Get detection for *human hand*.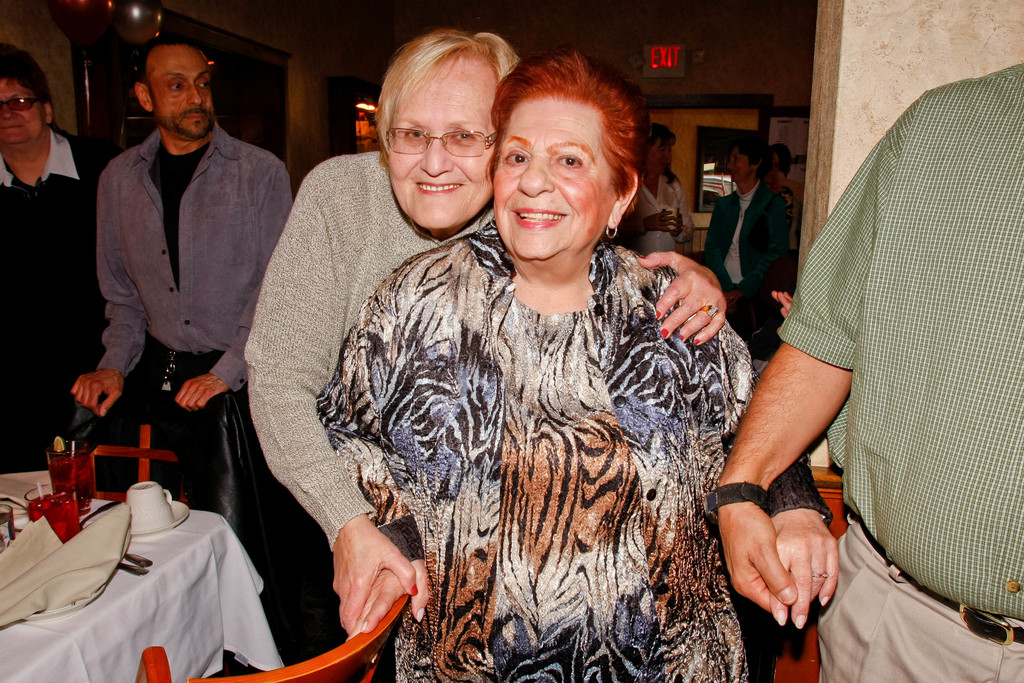
Detection: crop(648, 210, 683, 236).
